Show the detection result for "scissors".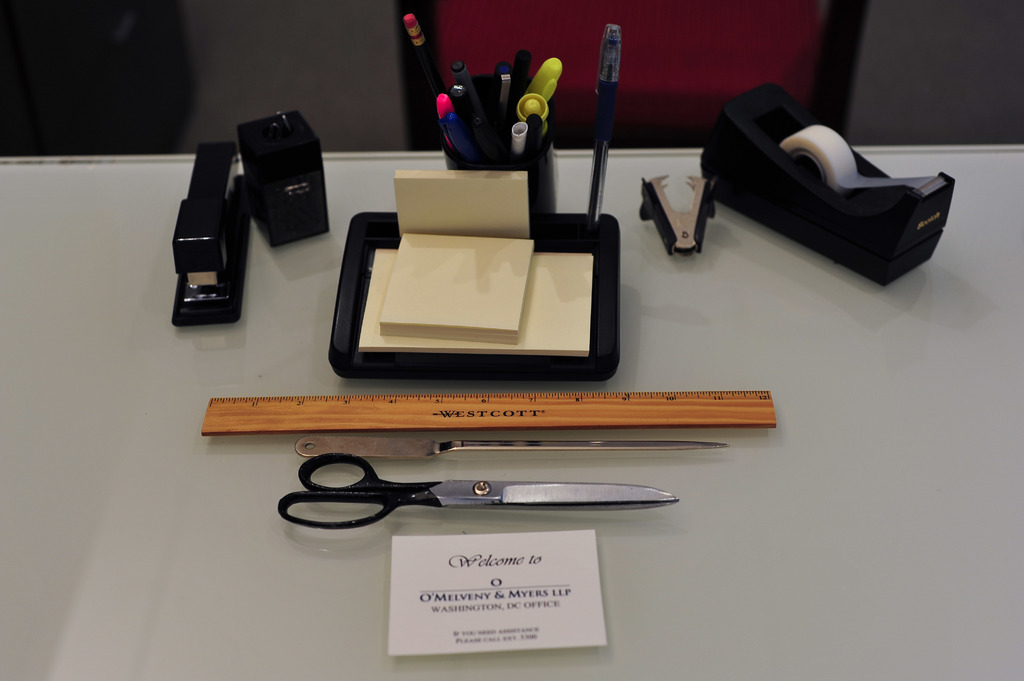
bbox=[282, 453, 673, 541].
